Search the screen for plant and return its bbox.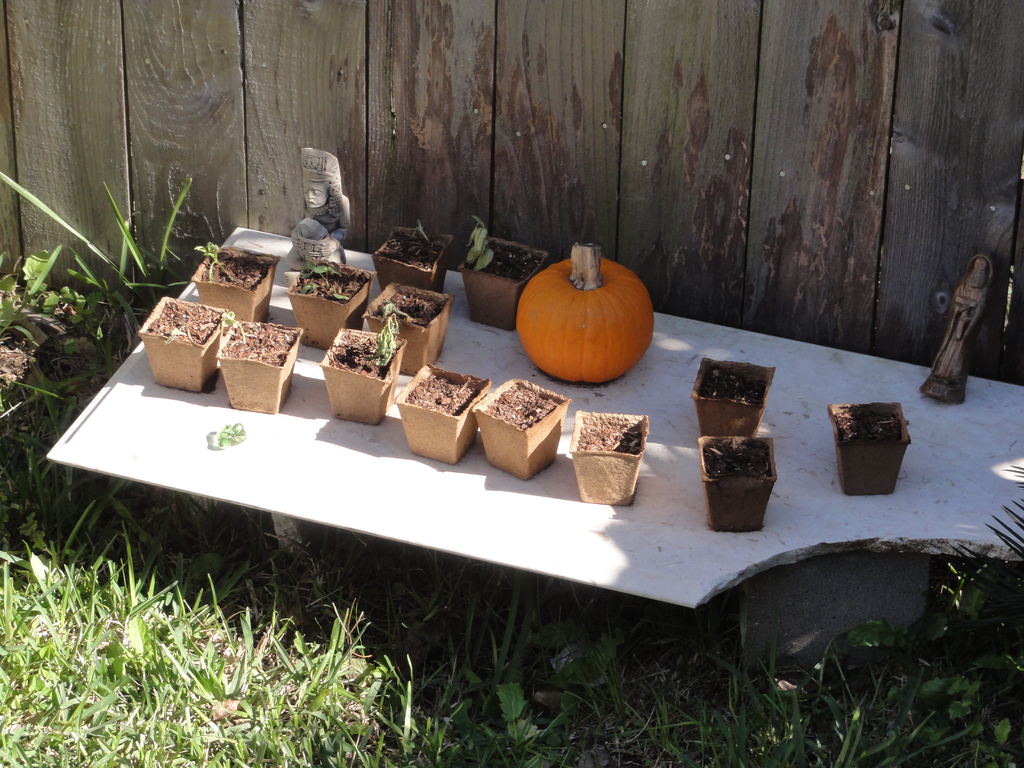
Found: bbox(217, 306, 248, 347).
